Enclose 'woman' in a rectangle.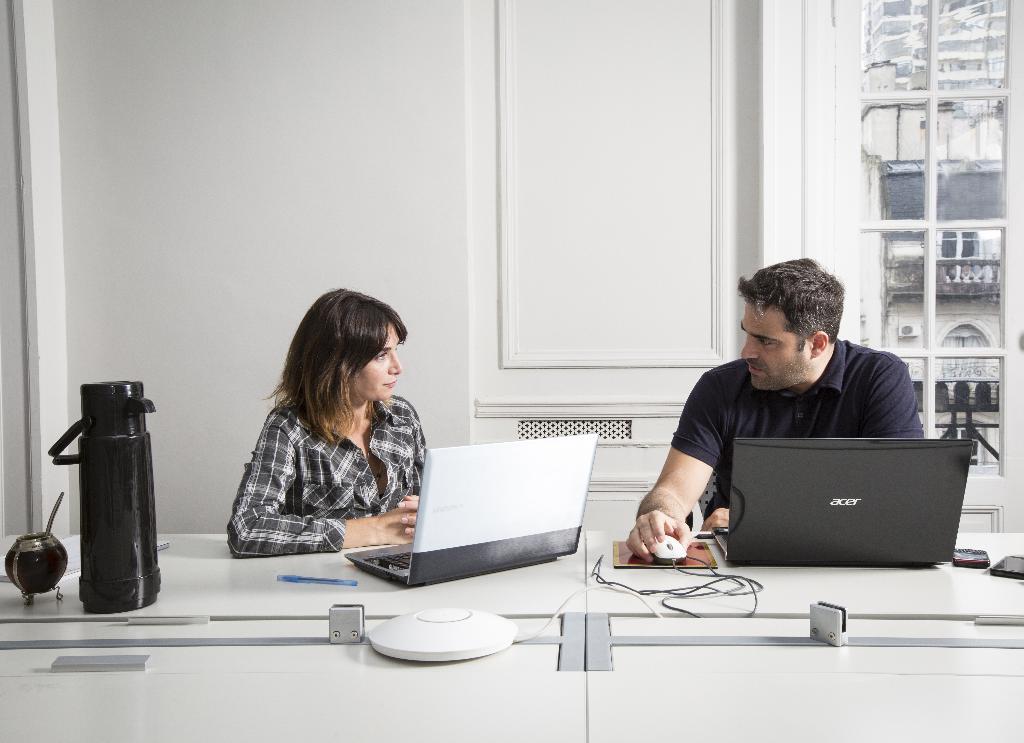
212/282/443/585.
